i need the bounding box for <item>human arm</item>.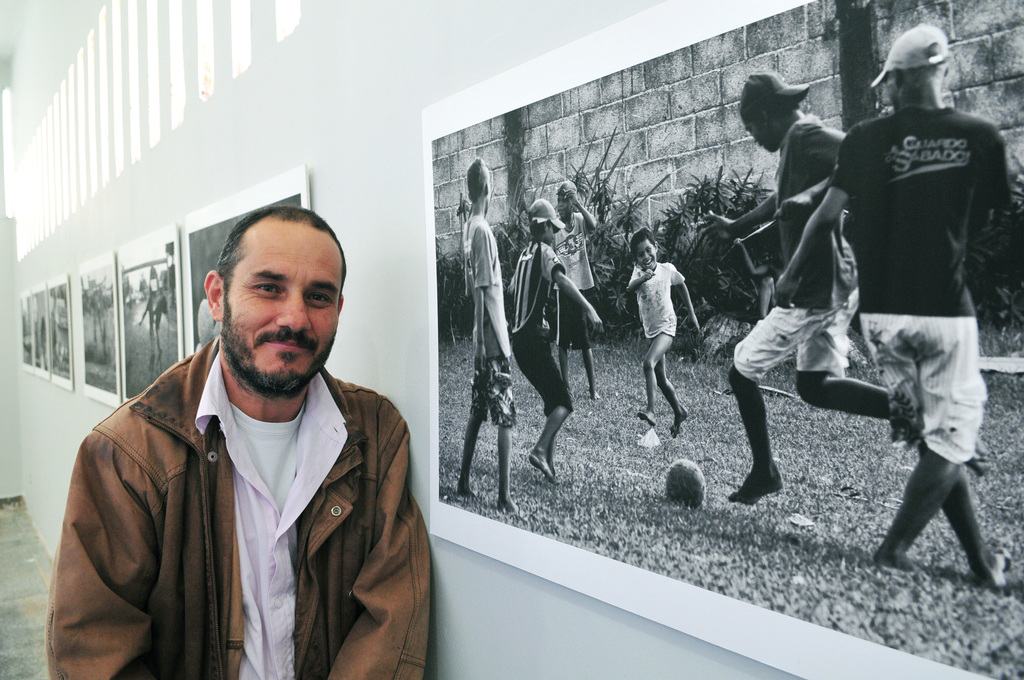
Here it is: box=[561, 188, 598, 235].
